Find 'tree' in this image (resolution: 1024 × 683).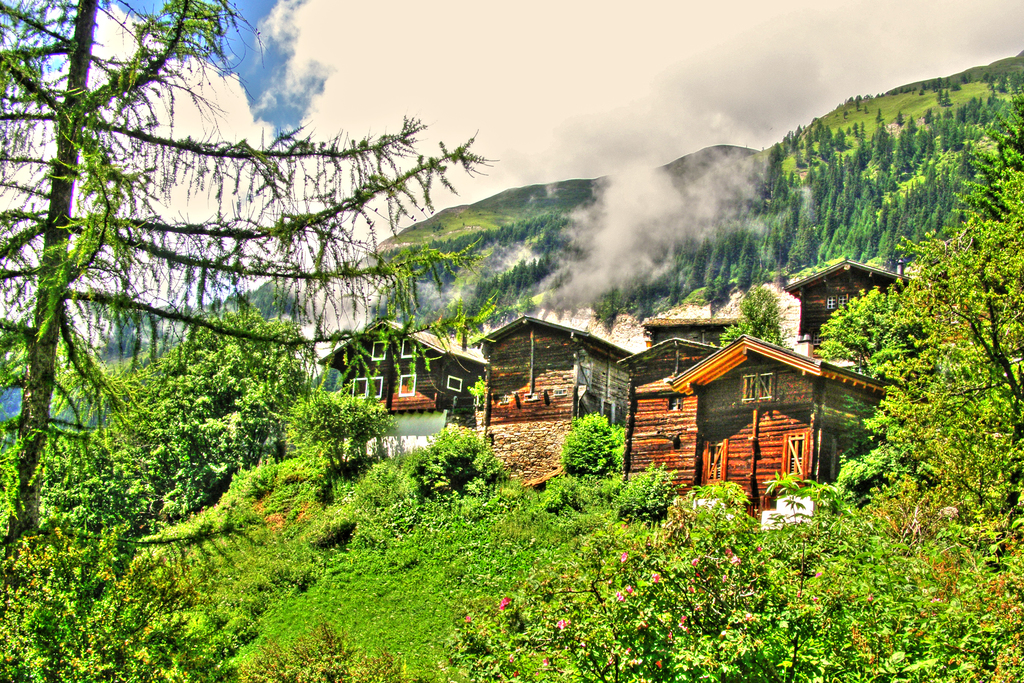
[x1=832, y1=120, x2=1022, y2=522].
